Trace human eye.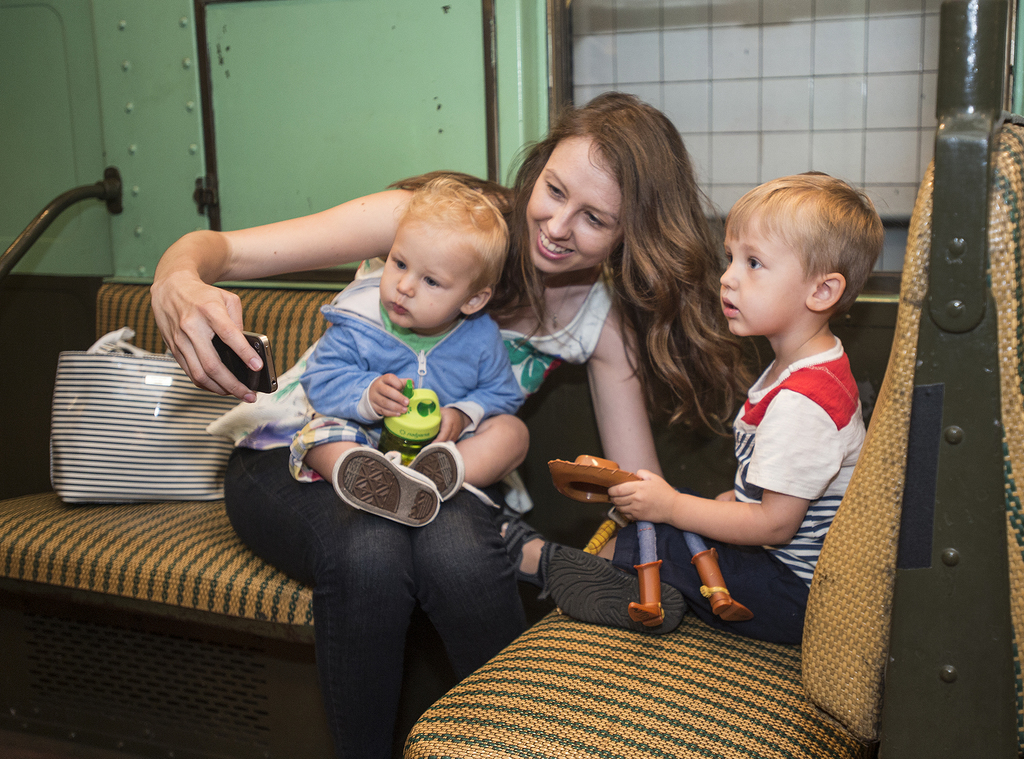
Traced to pyautogui.locateOnScreen(581, 211, 605, 227).
